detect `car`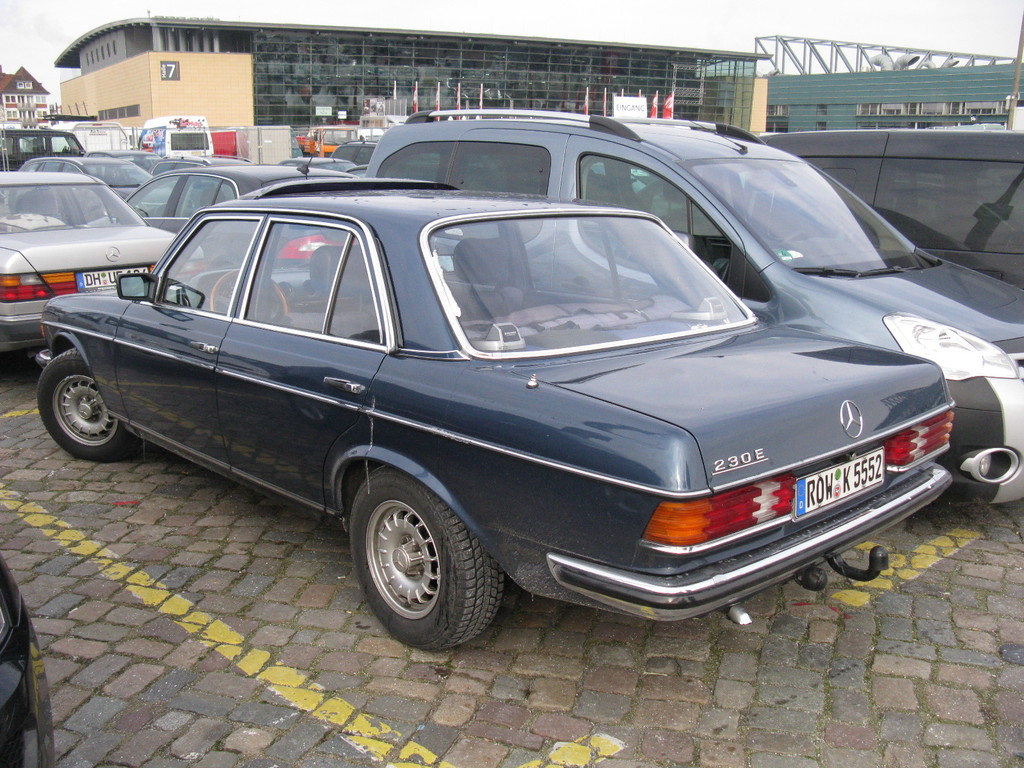
BBox(753, 124, 1023, 287)
